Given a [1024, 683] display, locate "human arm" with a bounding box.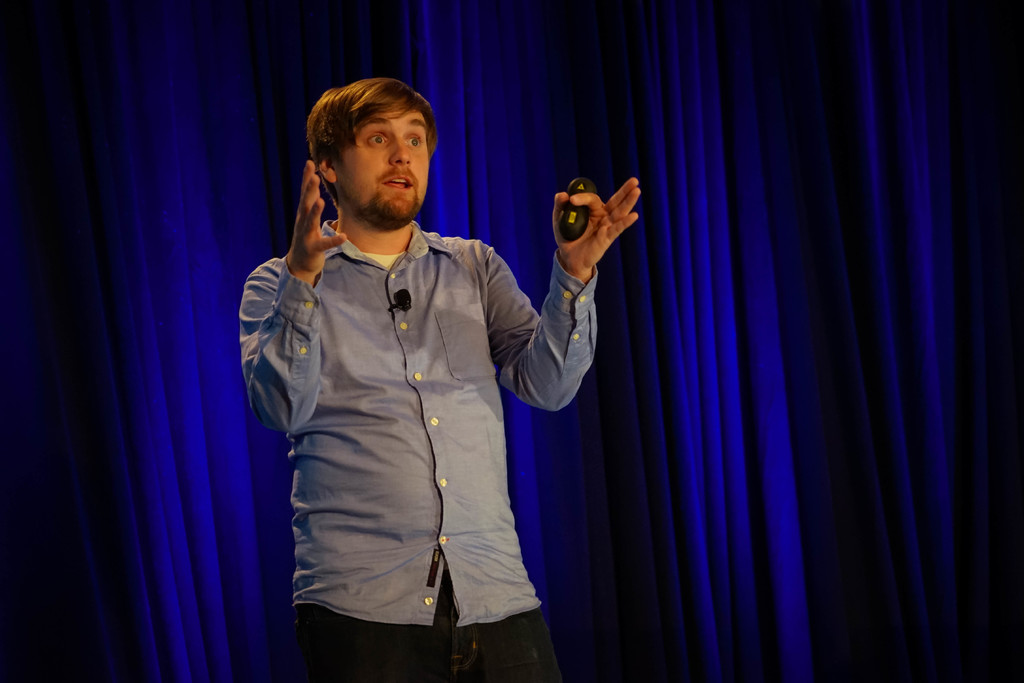
Located: box=[514, 211, 632, 398].
